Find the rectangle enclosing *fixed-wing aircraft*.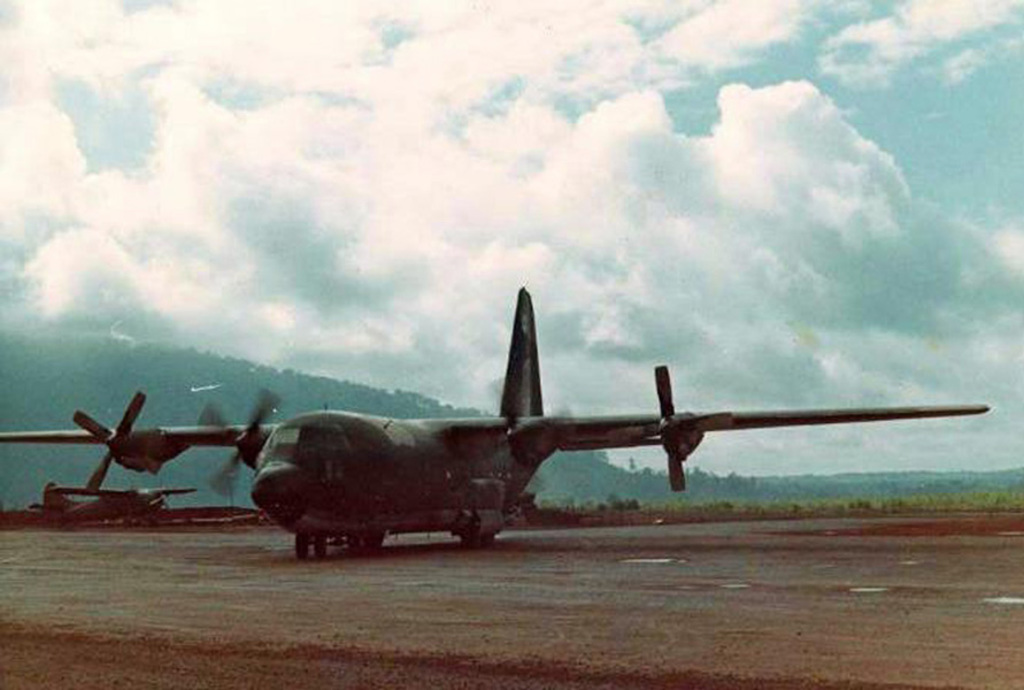
bbox(0, 290, 999, 555).
